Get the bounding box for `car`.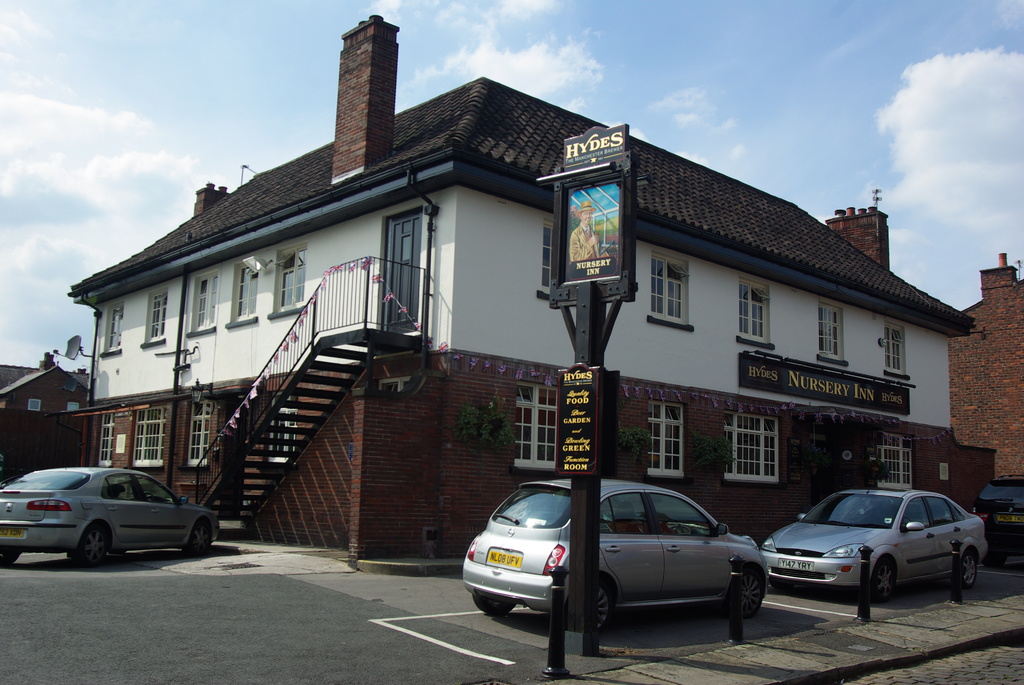
box=[4, 465, 226, 569].
